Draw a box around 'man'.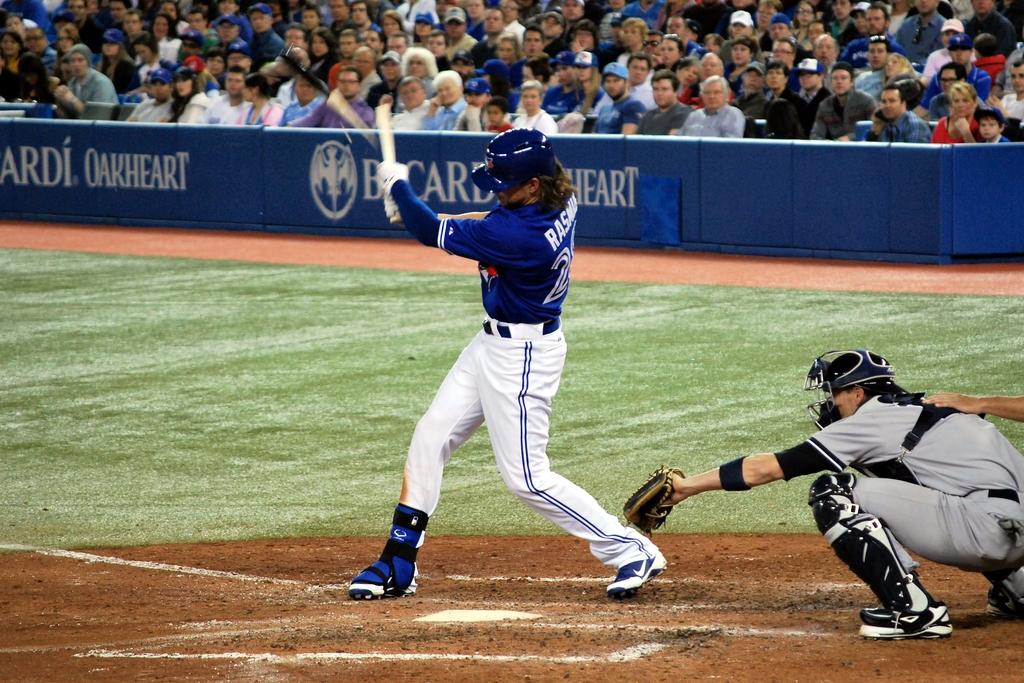
bbox=(205, 65, 252, 123).
